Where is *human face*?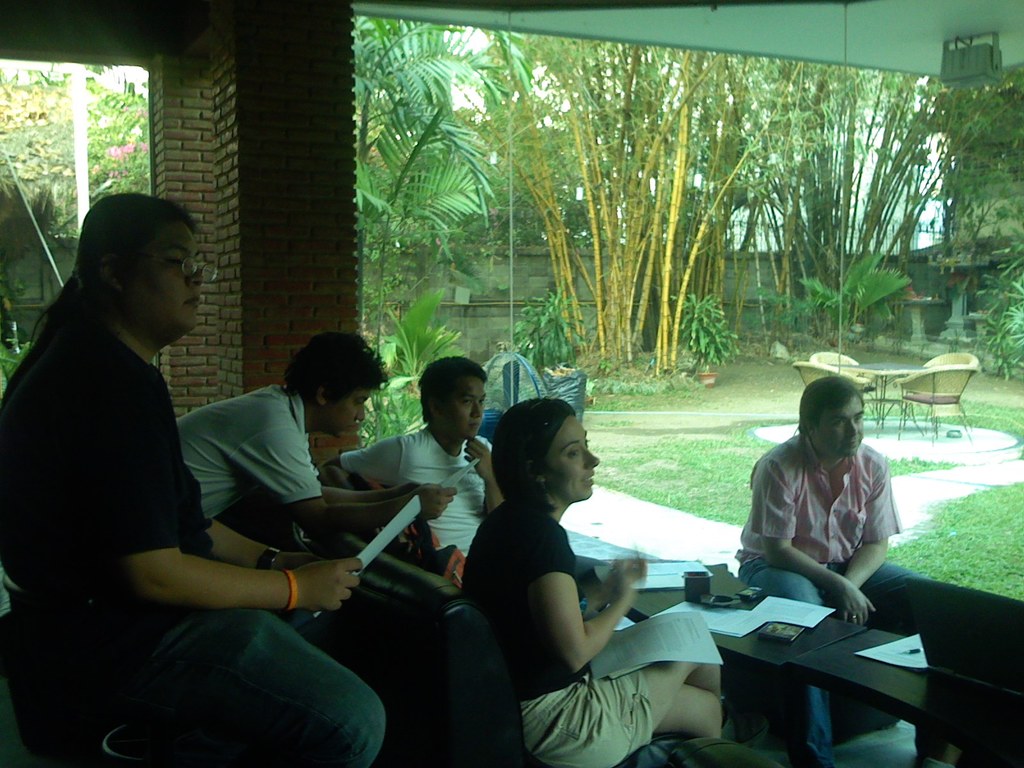
(left=141, top=235, right=204, bottom=339).
